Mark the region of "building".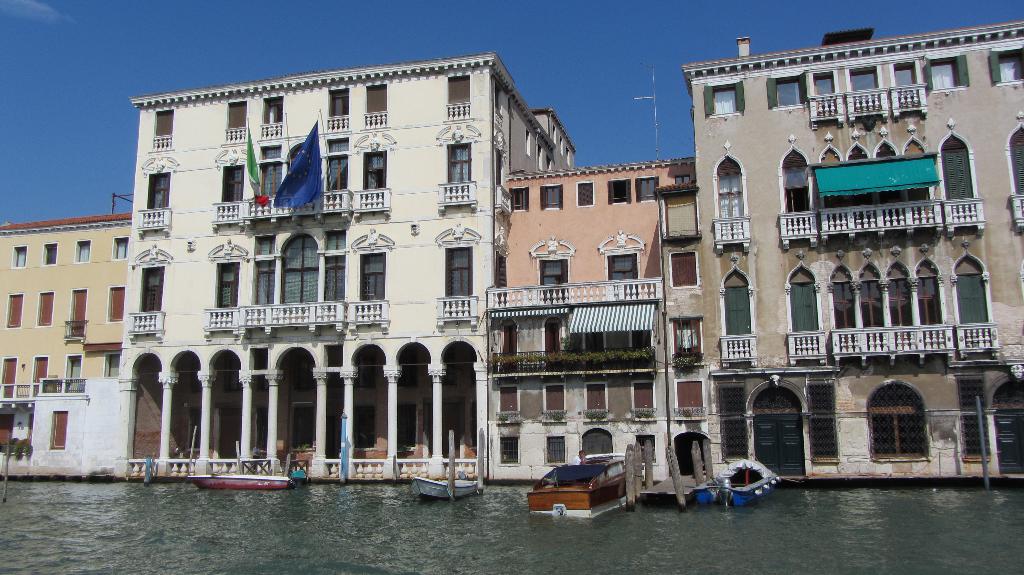
Region: left=678, top=21, right=1023, bottom=483.
